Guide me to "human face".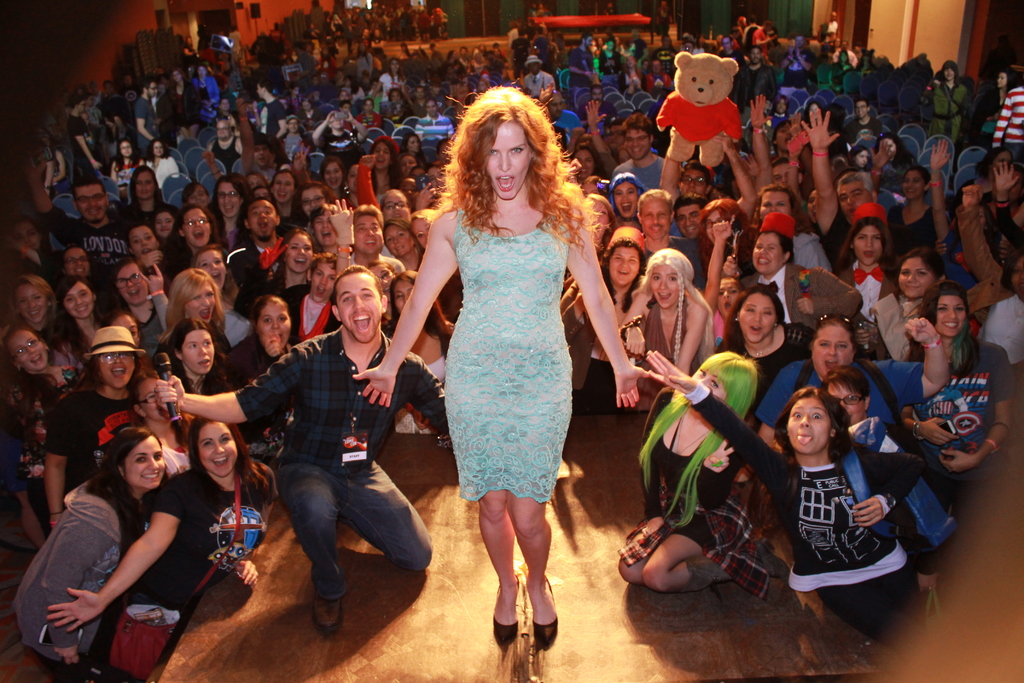
Guidance: (left=390, top=186, right=413, bottom=224).
